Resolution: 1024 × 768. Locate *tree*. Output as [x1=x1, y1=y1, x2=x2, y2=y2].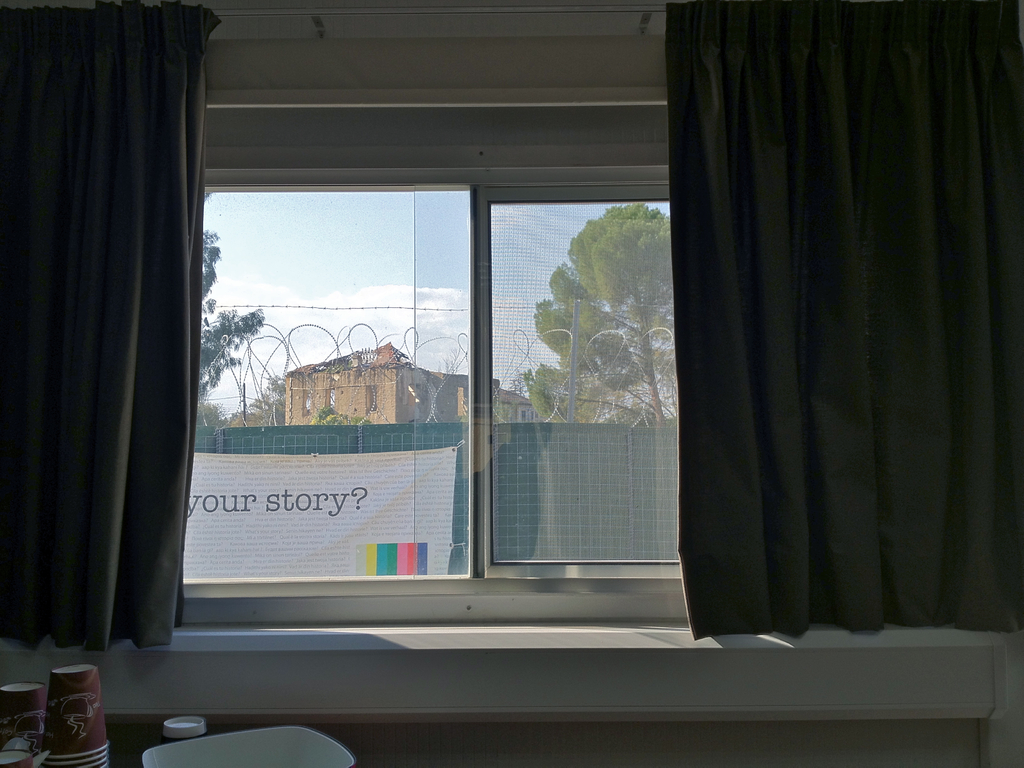
[x1=175, y1=188, x2=262, y2=409].
